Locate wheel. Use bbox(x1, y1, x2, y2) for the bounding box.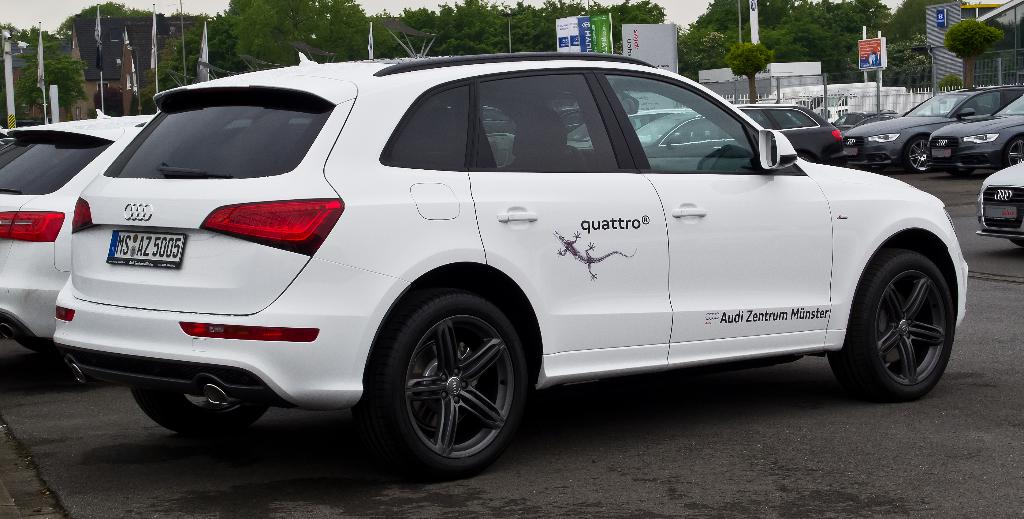
bbox(362, 288, 532, 469).
